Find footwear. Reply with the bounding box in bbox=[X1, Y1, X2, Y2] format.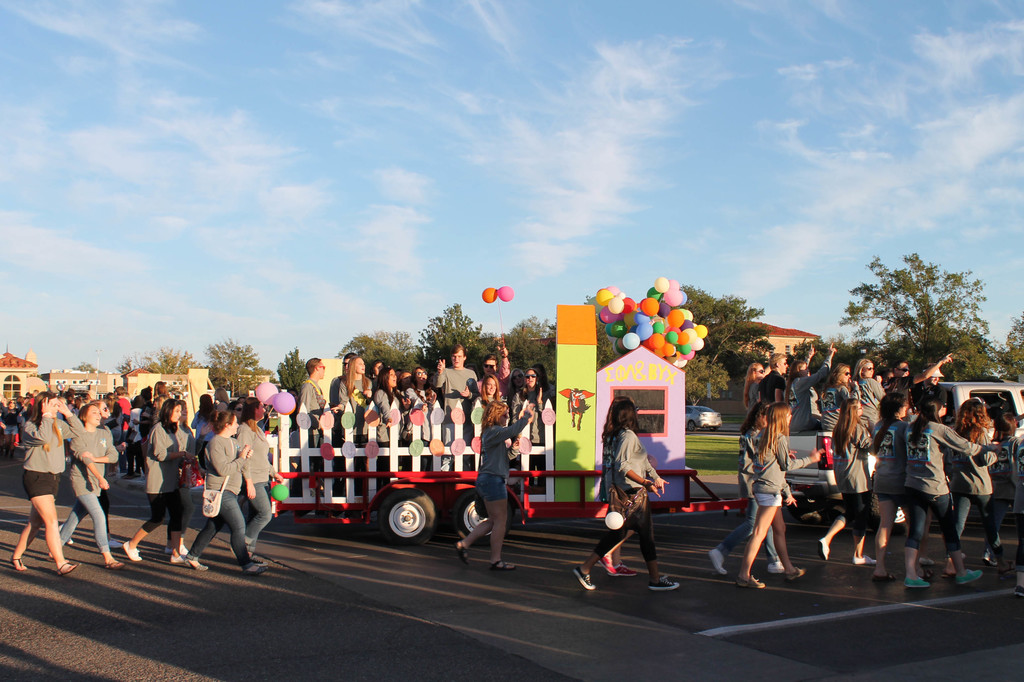
bbox=[599, 553, 615, 577].
